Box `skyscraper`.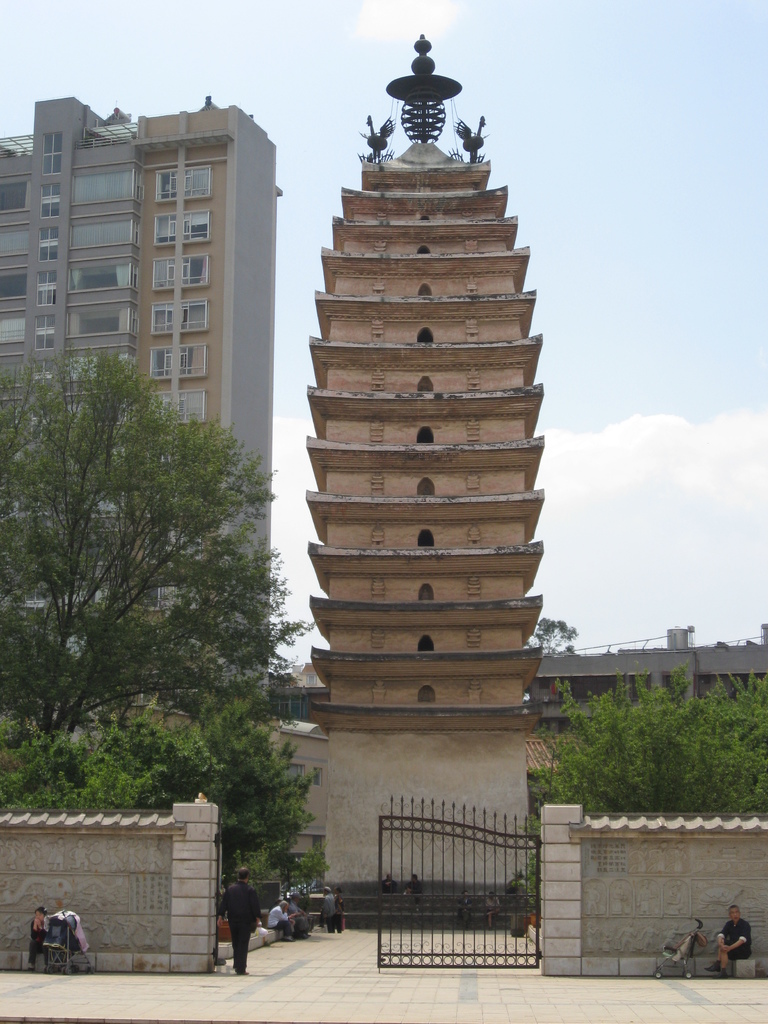
0, 94, 282, 714.
